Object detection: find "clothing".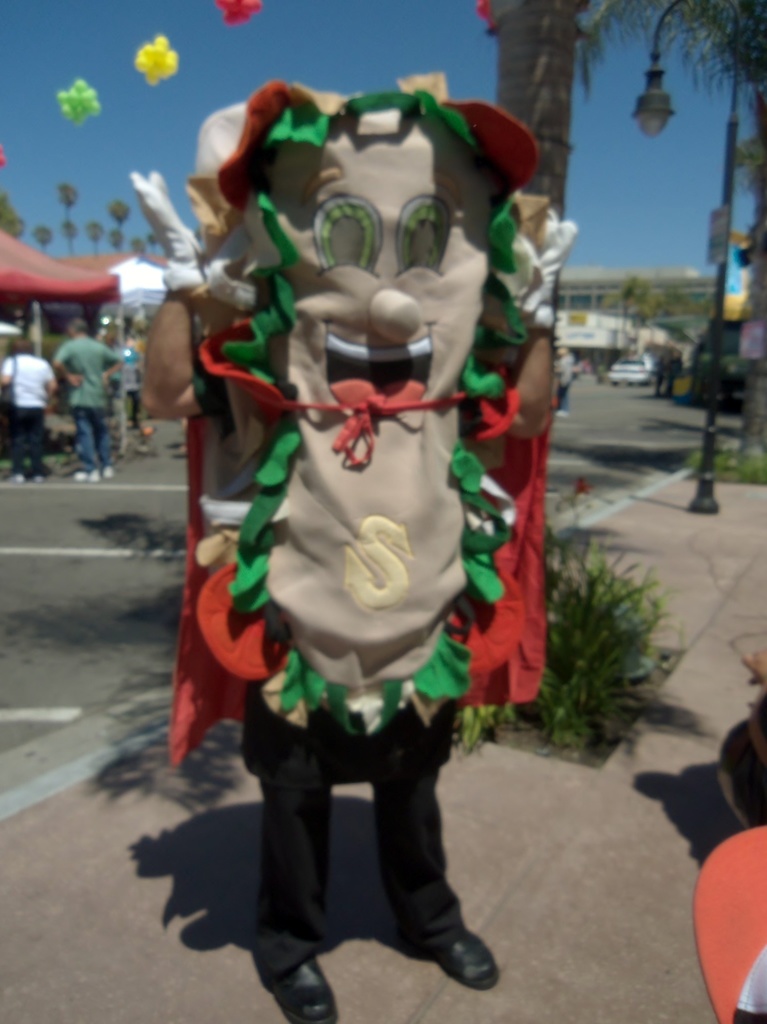
<box>0,354,56,473</box>.
